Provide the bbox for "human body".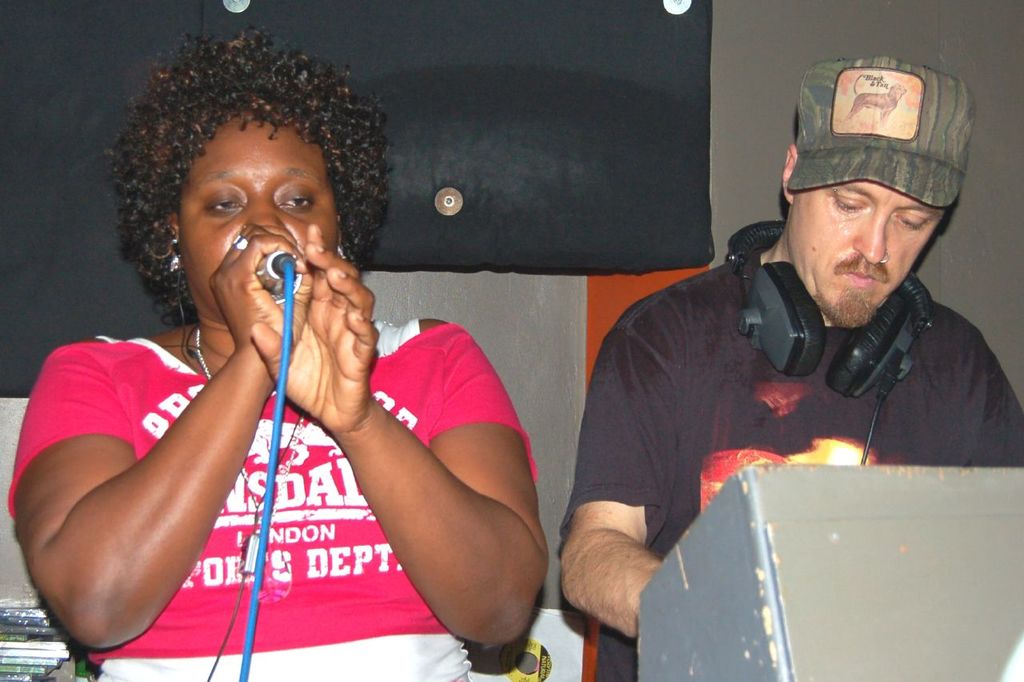
x1=37 y1=82 x2=494 y2=681.
